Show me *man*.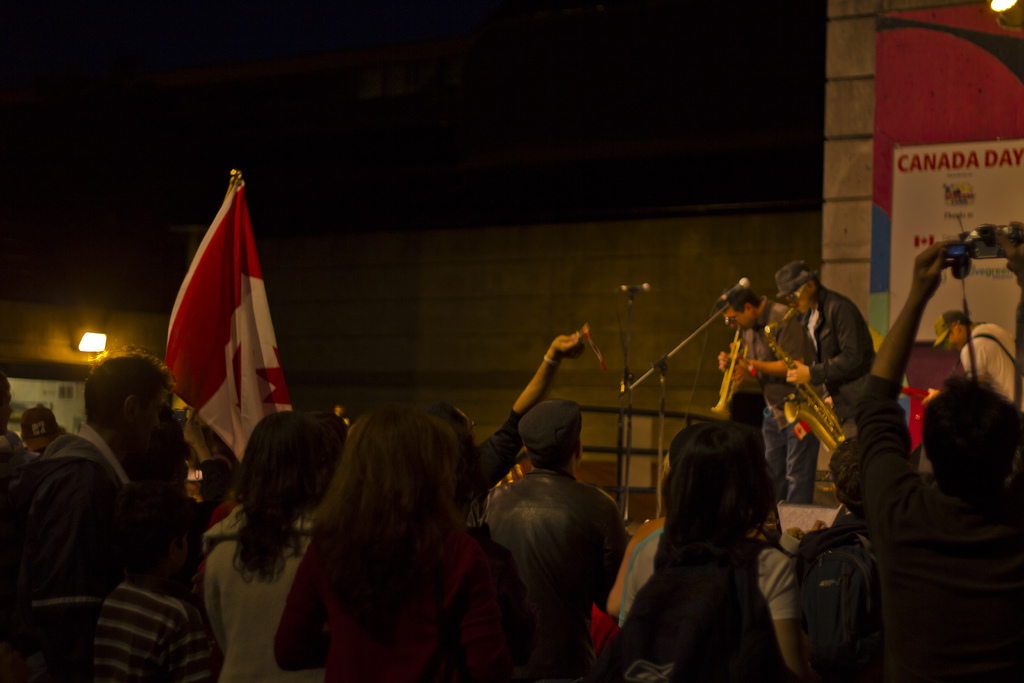
*man* is here: locate(774, 266, 871, 431).
